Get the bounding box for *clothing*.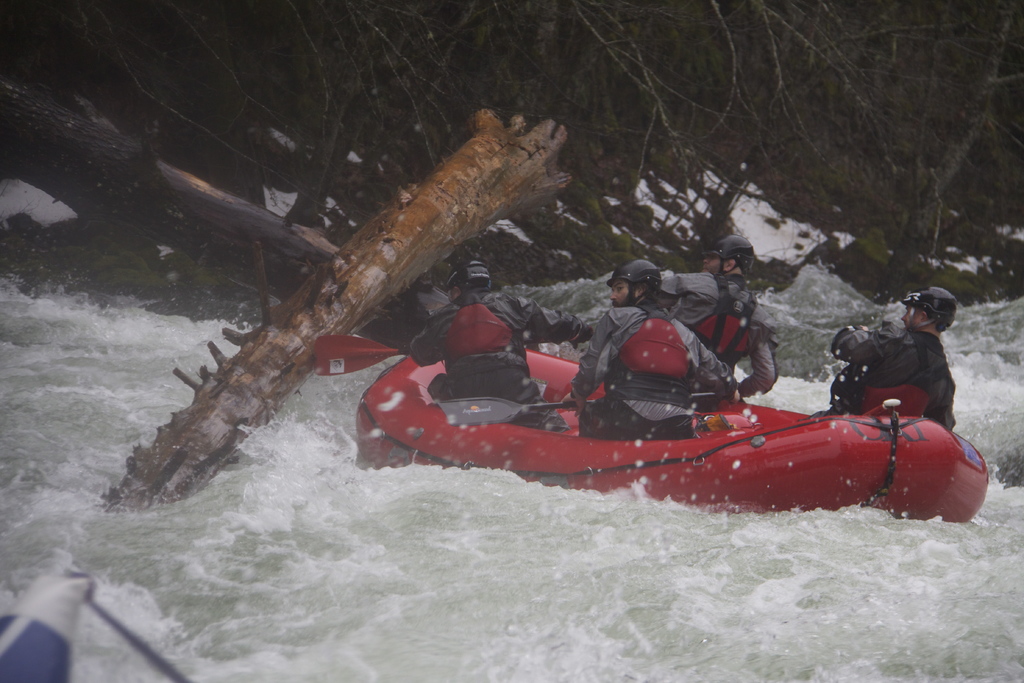
select_region(411, 297, 586, 439).
